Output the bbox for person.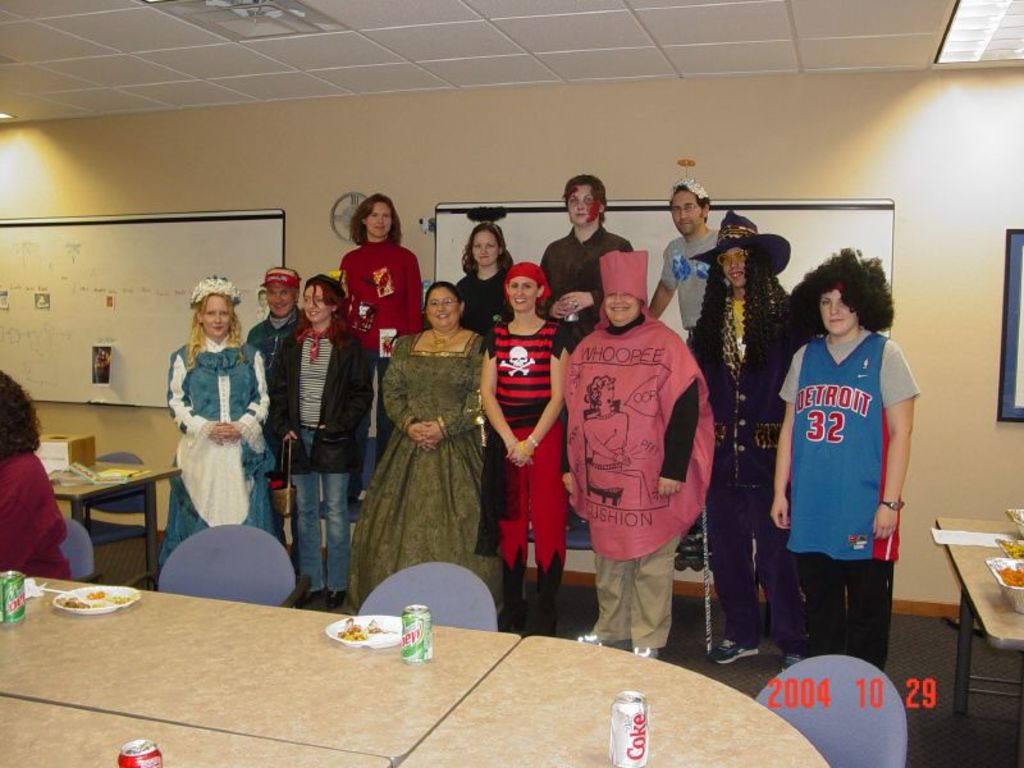
bbox=[159, 269, 270, 566].
